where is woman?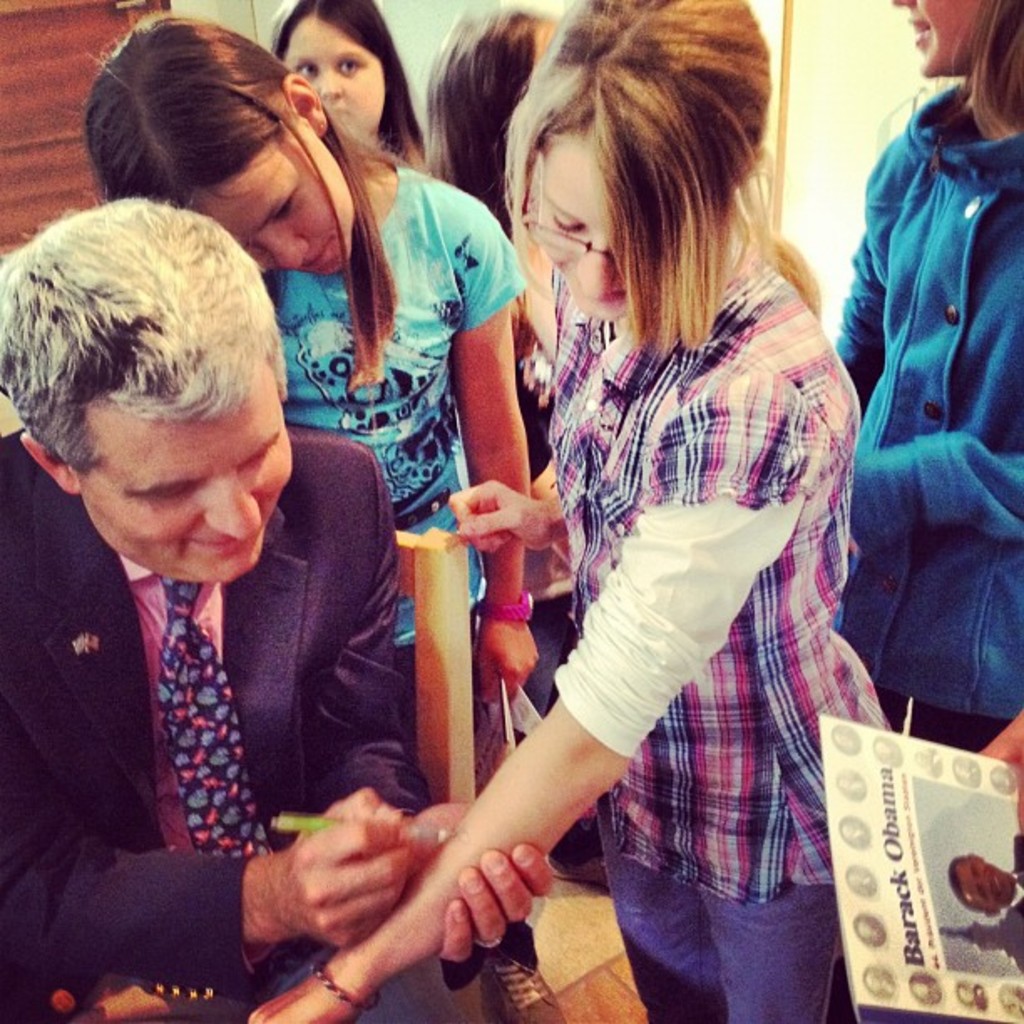
l=74, t=8, r=524, b=783.
